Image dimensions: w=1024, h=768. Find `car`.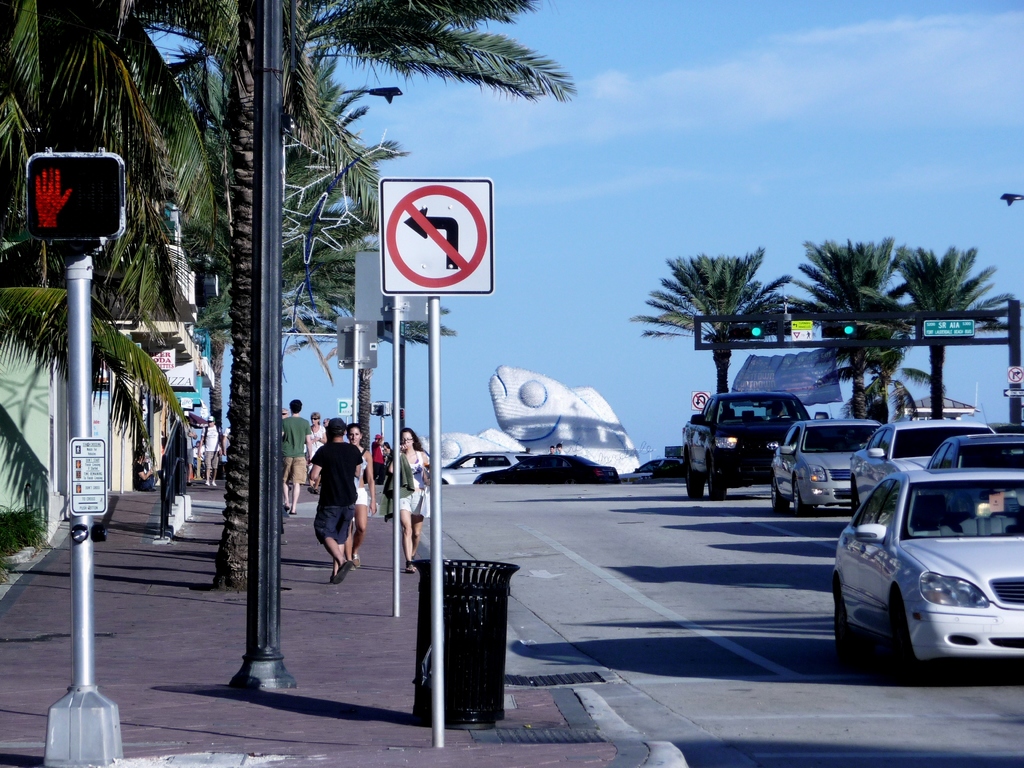
l=474, t=446, r=618, b=495.
